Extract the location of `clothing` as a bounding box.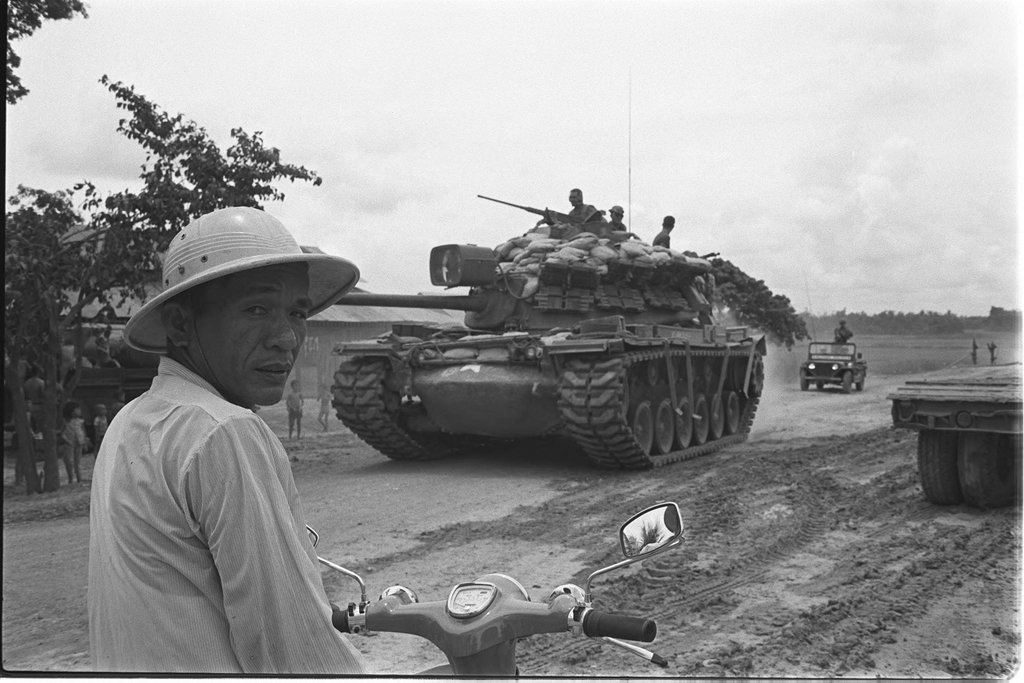
<bbox>652, 230, 674, 247</bbox>.
